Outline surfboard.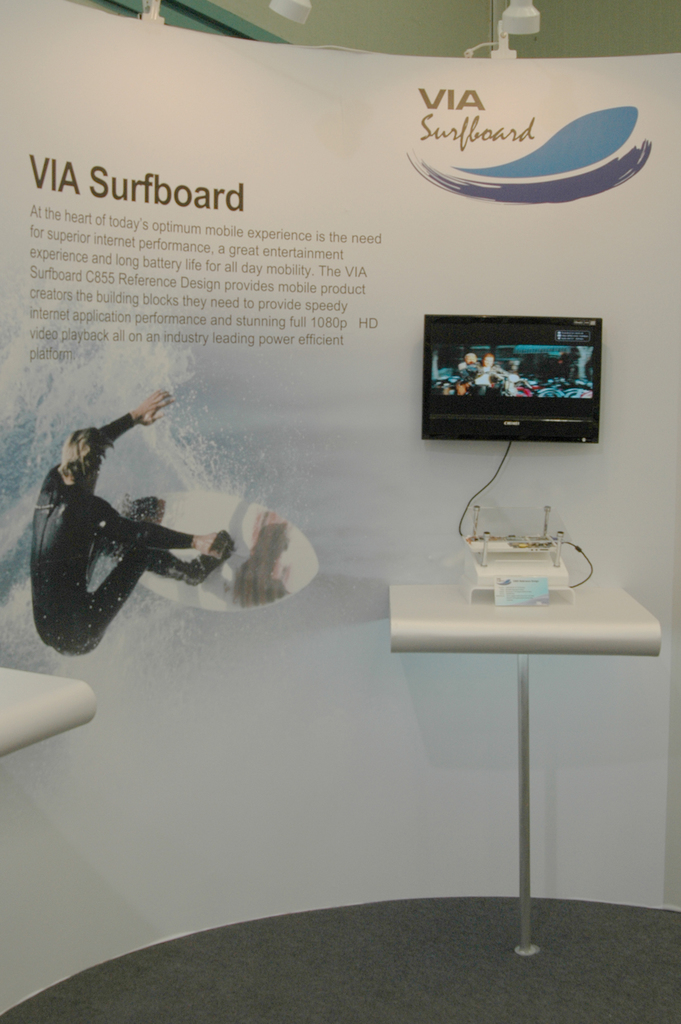
Outline: crop(114, 490, 319, 607).
